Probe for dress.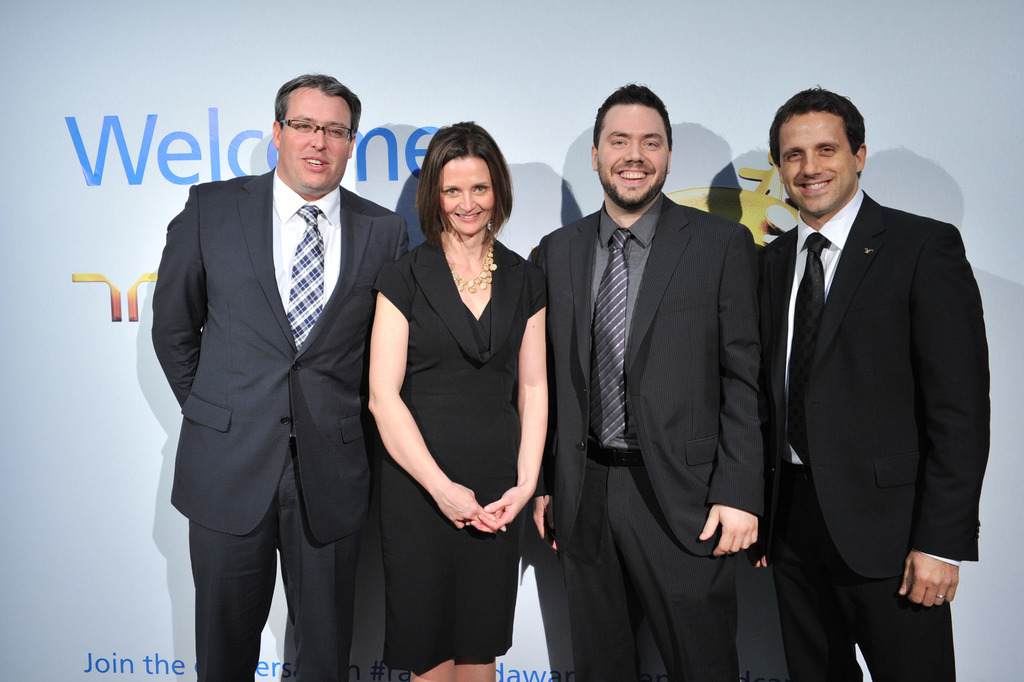
Probe result: {"x1": 375, "y1": 223, "x2": 547, "y2": 676}.
